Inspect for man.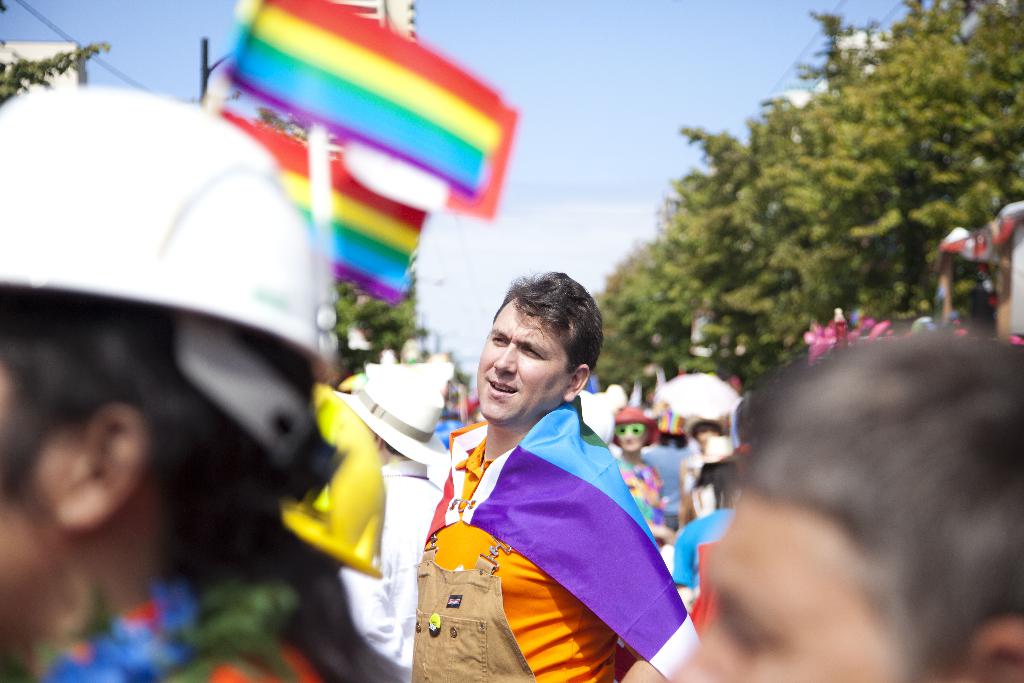
Inspection: 669, 332, 1023, 682.
